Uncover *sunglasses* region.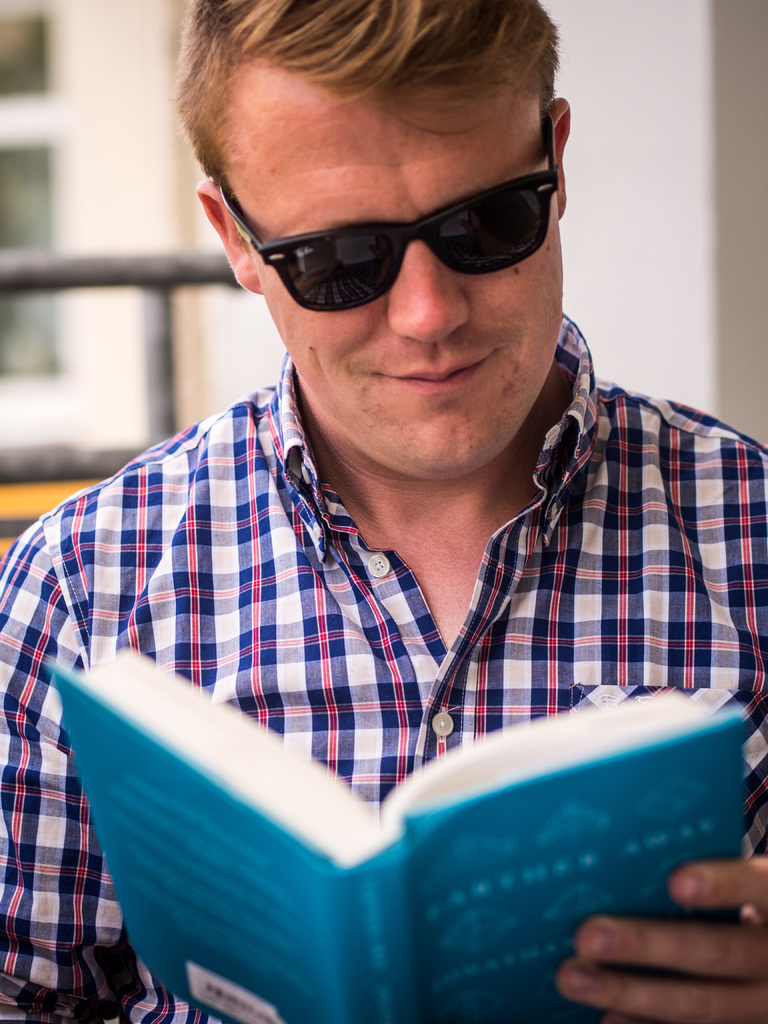
Uncovered: pyautogui.locateOnScreen(221, 108, 559, 308).
